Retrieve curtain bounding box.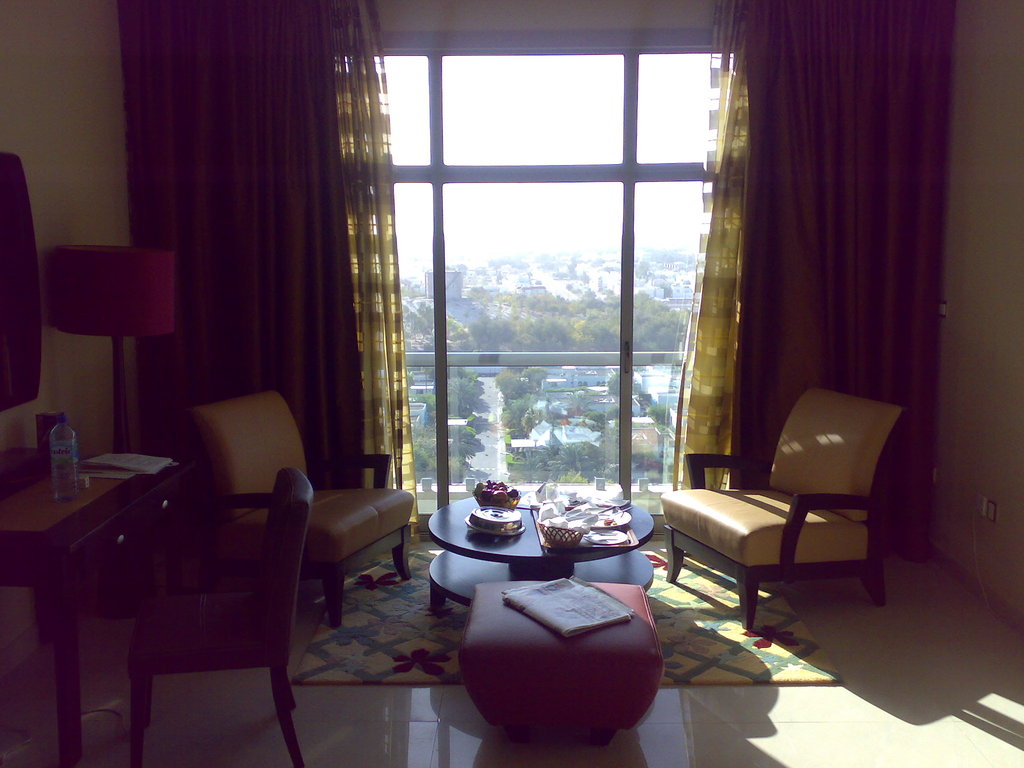
Bounding box: l=701, t=12, r=963, b=552.
